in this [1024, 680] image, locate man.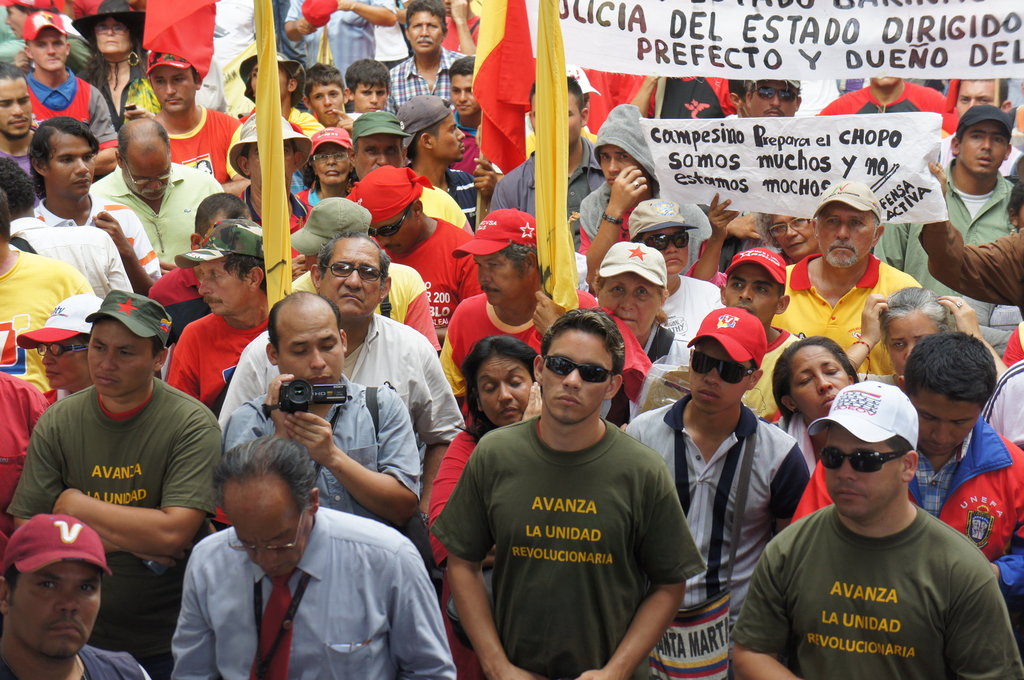
Bounding box: [172, 432, 456, 679].
